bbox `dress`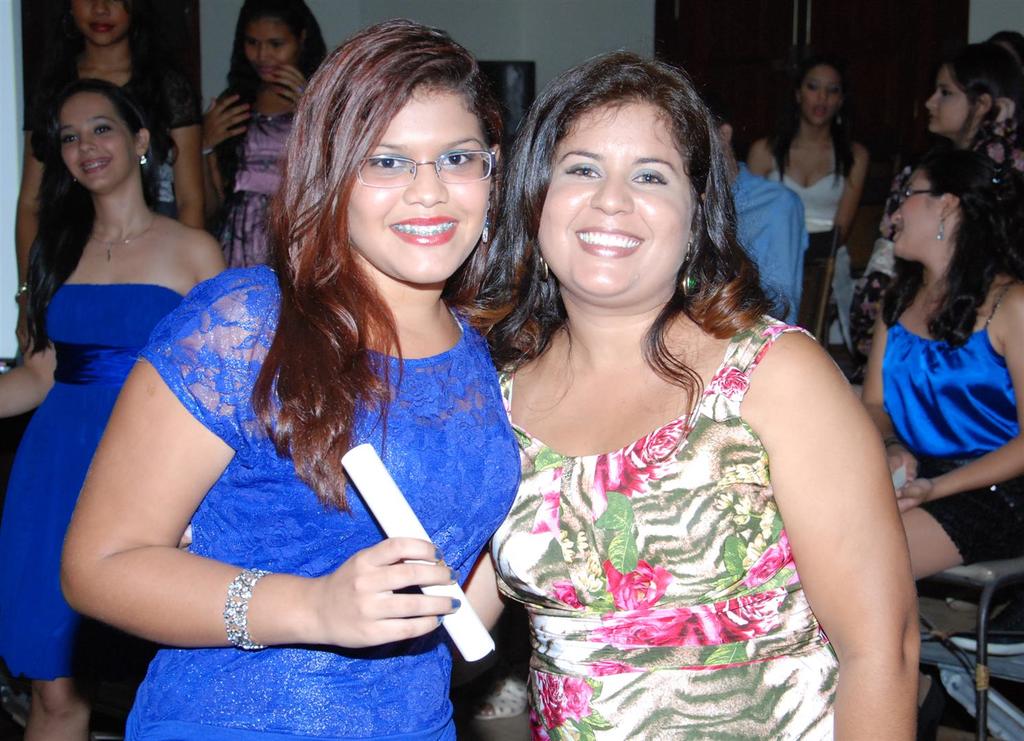
locate(767, 136, 844, 338)
